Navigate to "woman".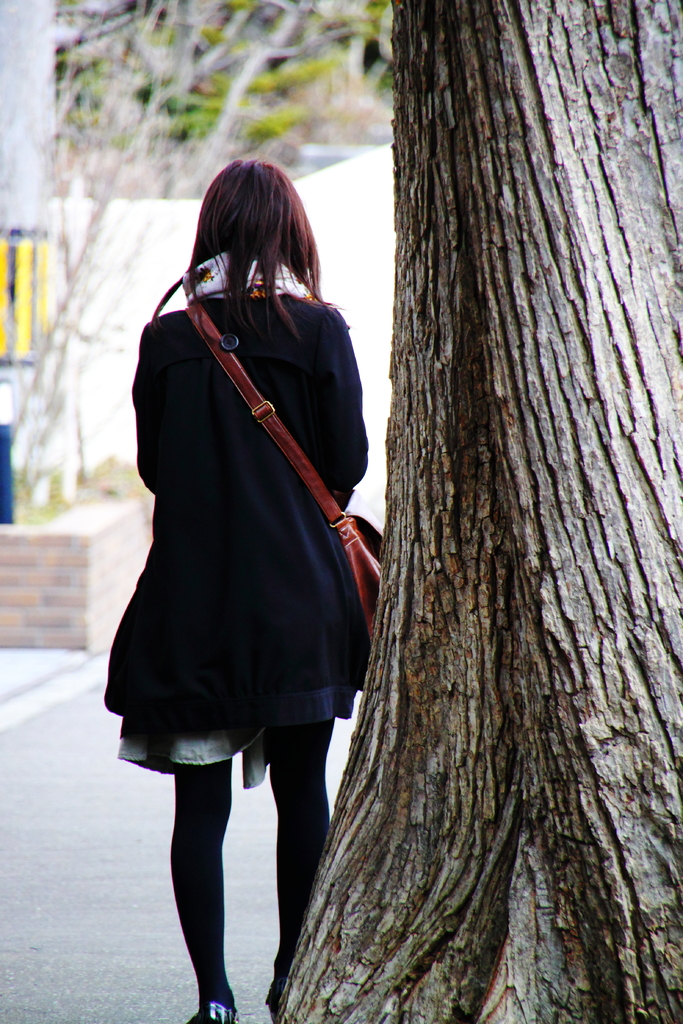
Navigation target: bbox=[108, 159, 393, 1023].
